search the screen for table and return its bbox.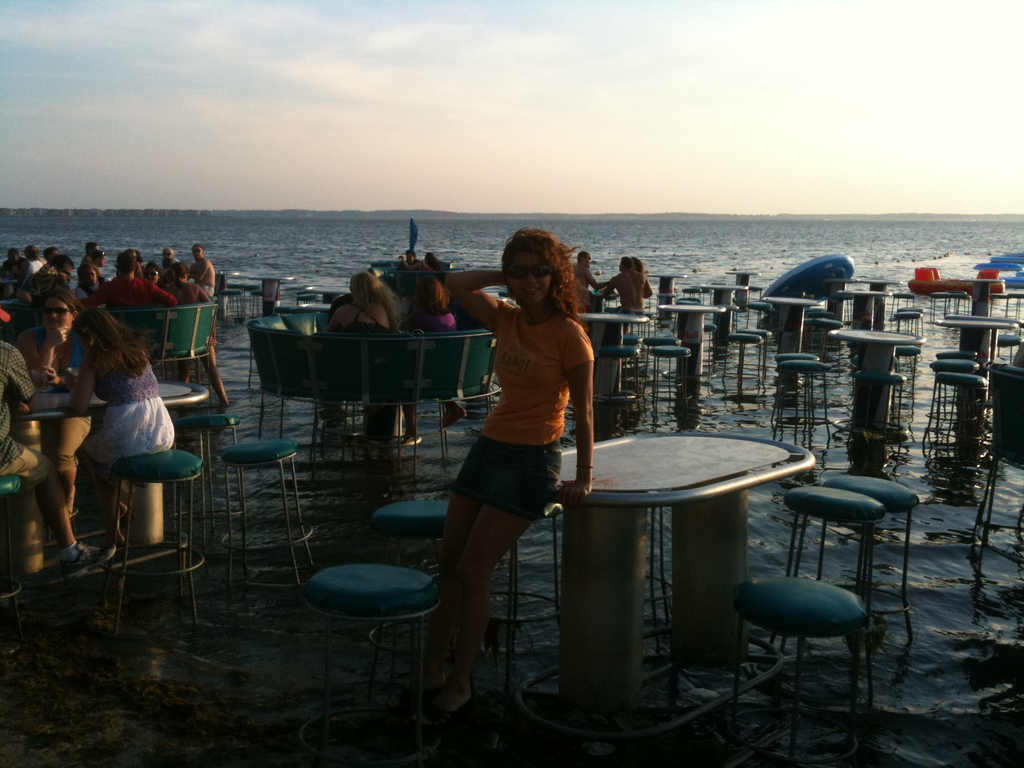
Found: x1=962, y1=280, x2=1004, y2=318.
